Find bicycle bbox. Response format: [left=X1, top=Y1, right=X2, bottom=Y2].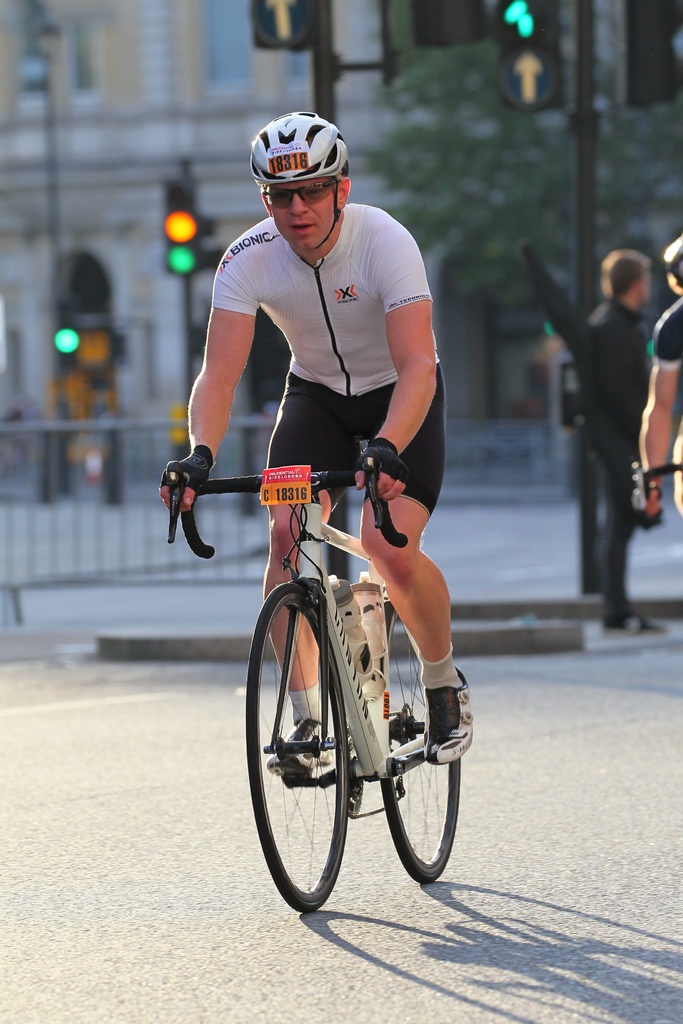
[left=153, top=440, right=467, bottom=906].
